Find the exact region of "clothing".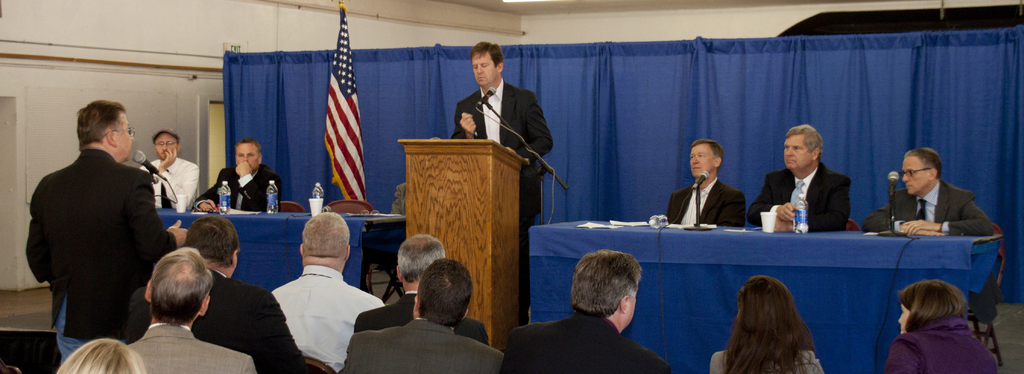
Exact region: (451, 84, 554, 318).
